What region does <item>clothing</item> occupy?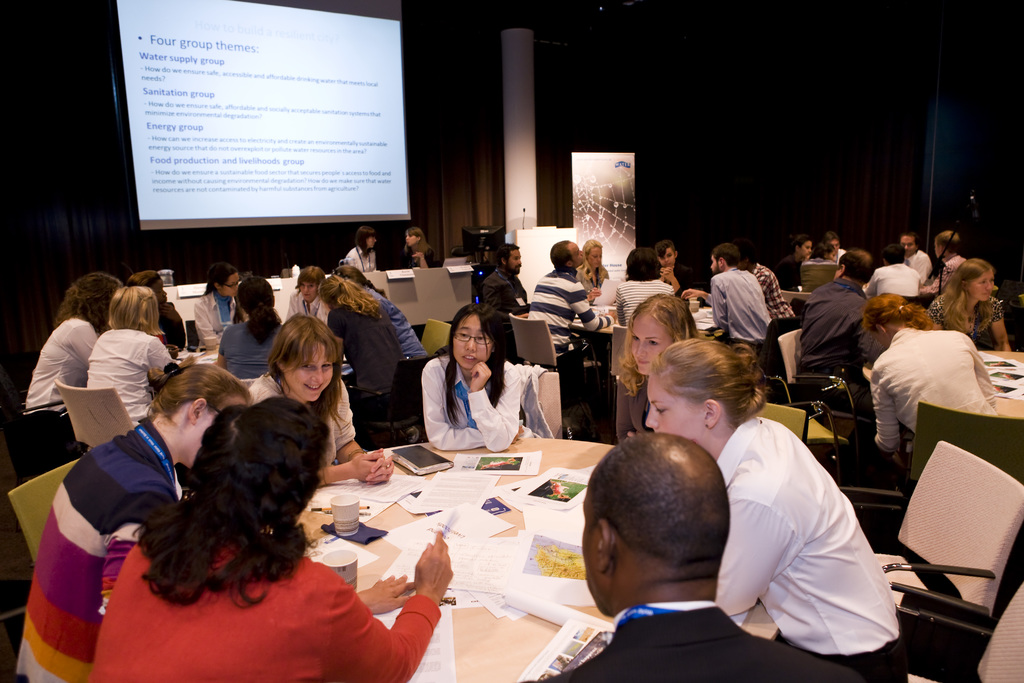
<box>85,322,179,425</box>.
